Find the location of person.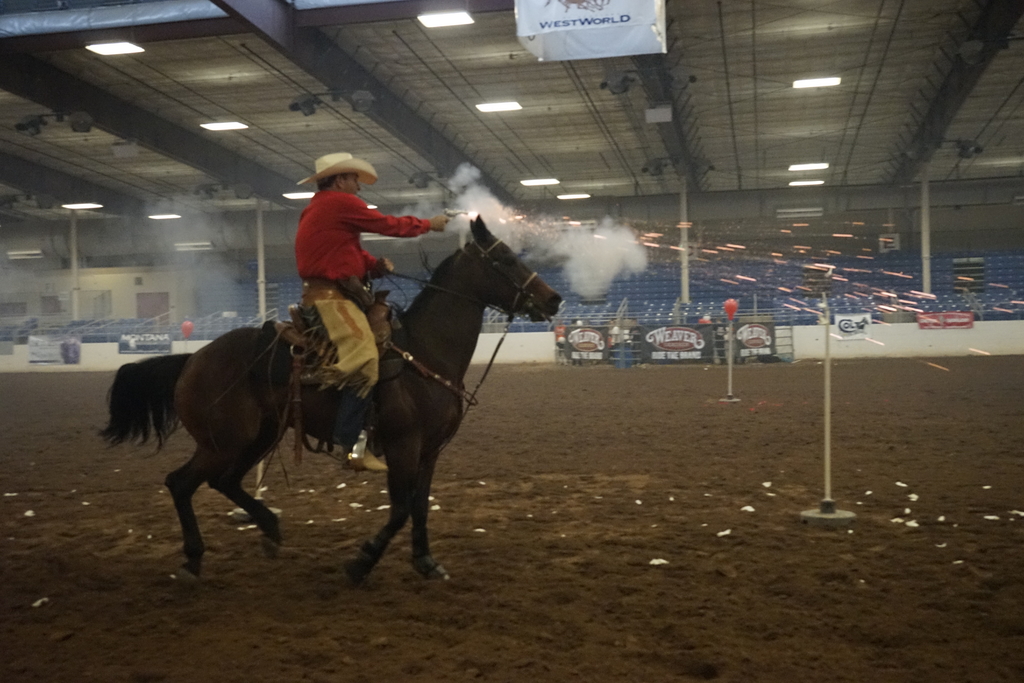
Location: 289, 150, 435, 411.
